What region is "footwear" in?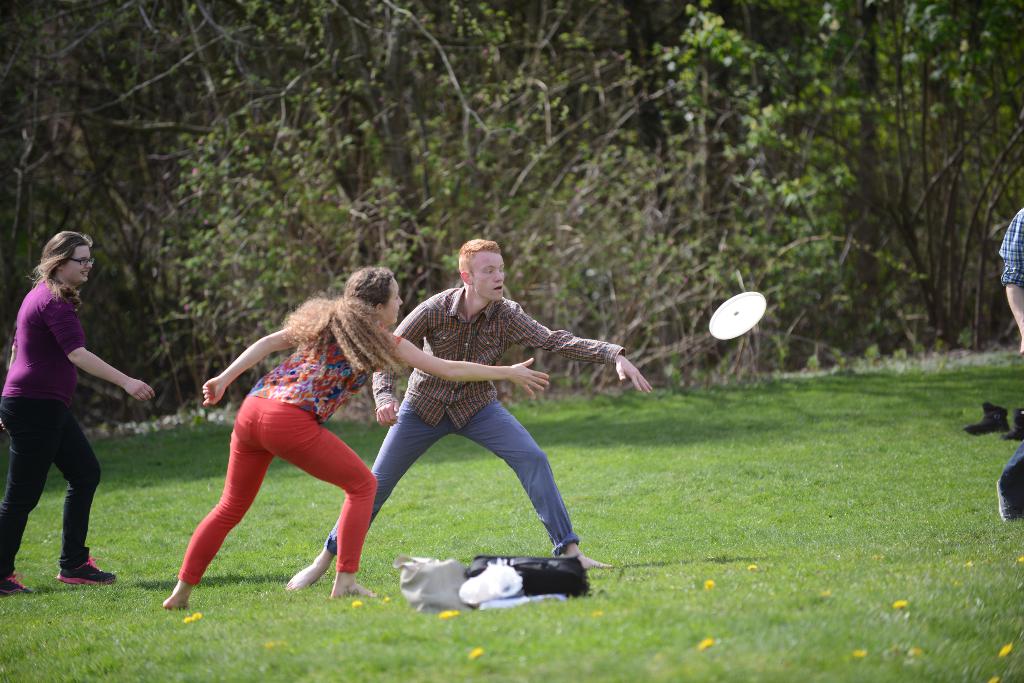
x1=0, y1=572, x2=35, y2=593.
